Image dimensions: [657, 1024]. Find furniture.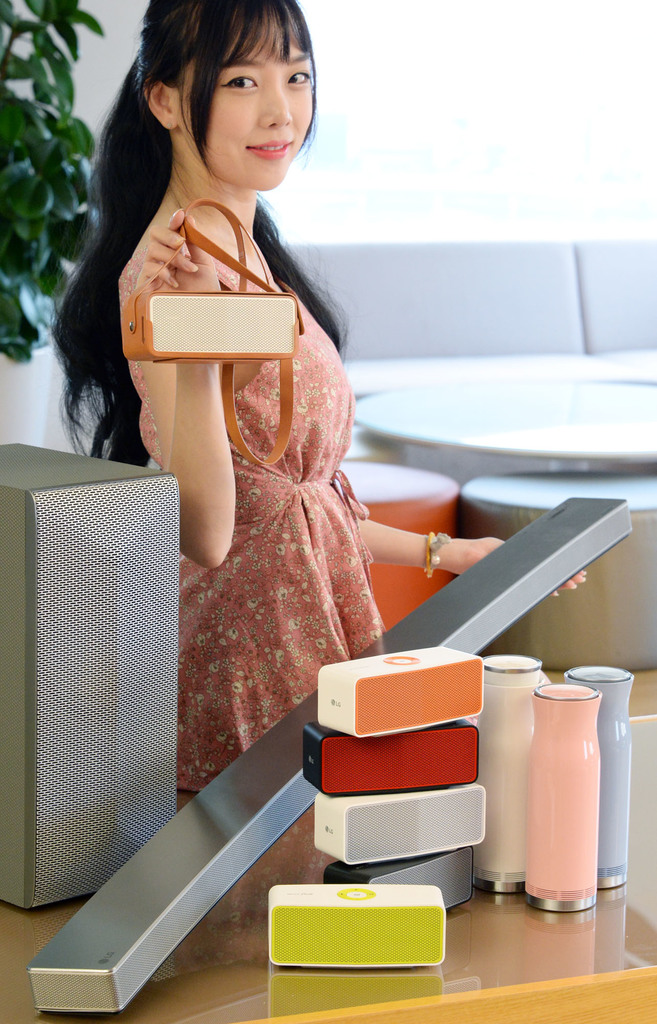
[x1=459, y1=469, x2=656, y2=669].
